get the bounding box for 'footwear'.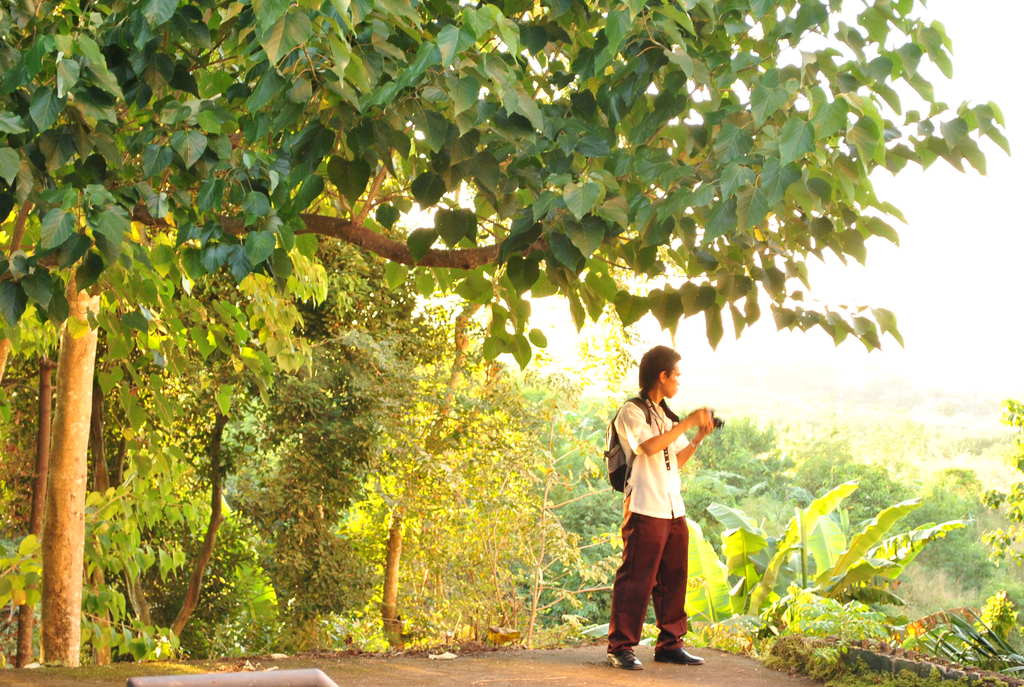
609,653,646,670.
